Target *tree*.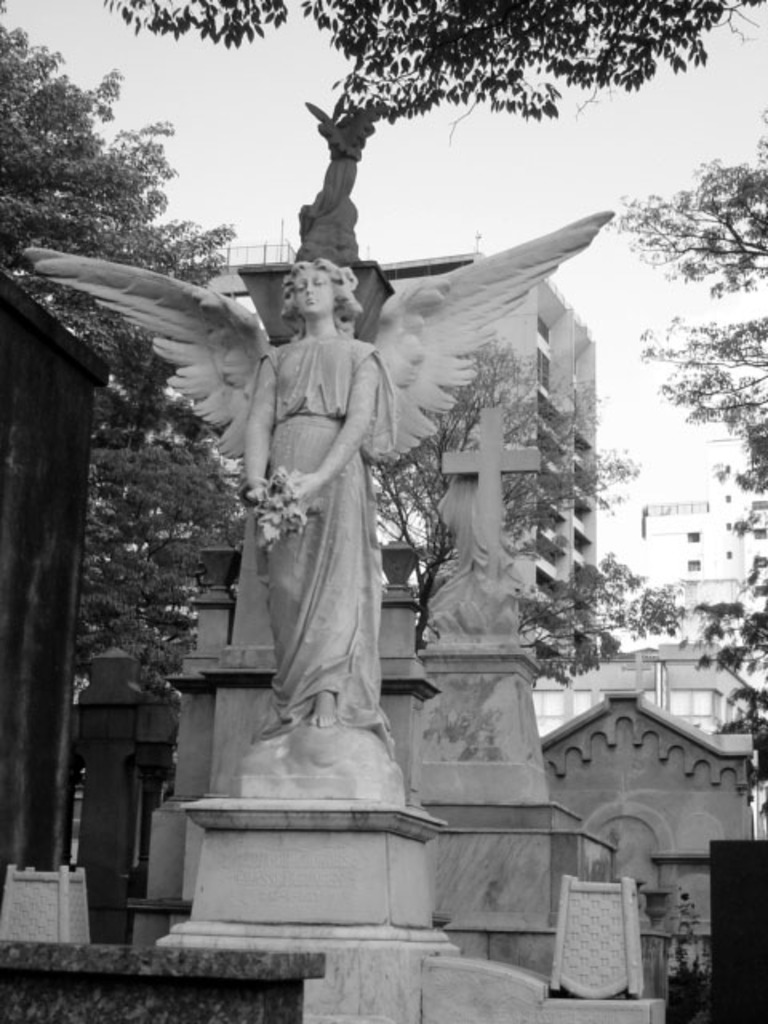
Target region: 611:114:766:504.
